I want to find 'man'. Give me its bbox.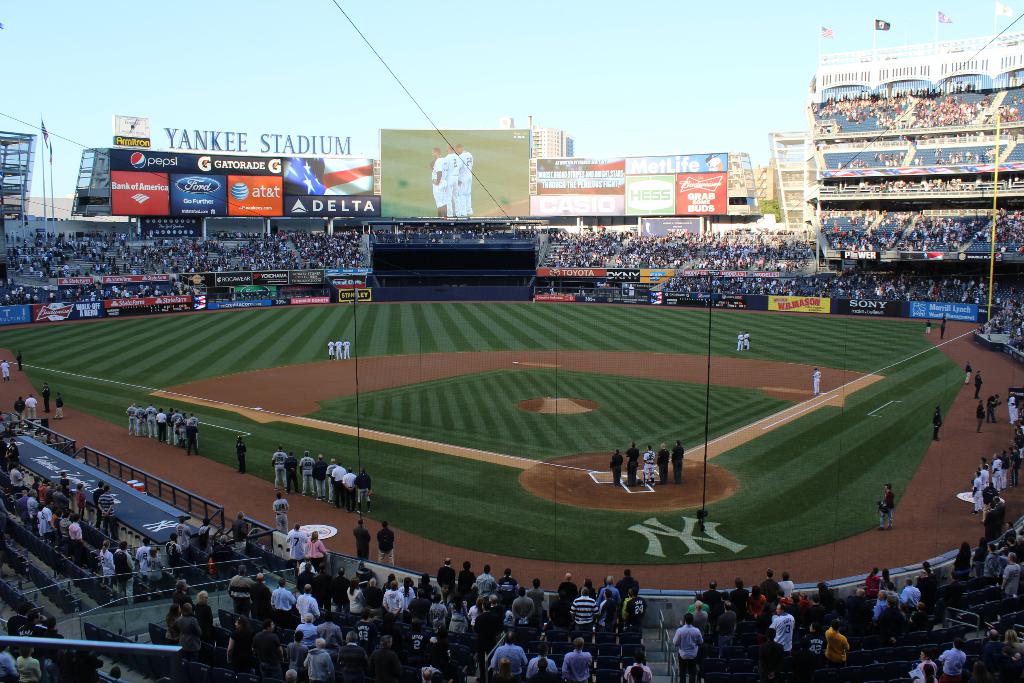
<box>26,487,37,529</box>.
